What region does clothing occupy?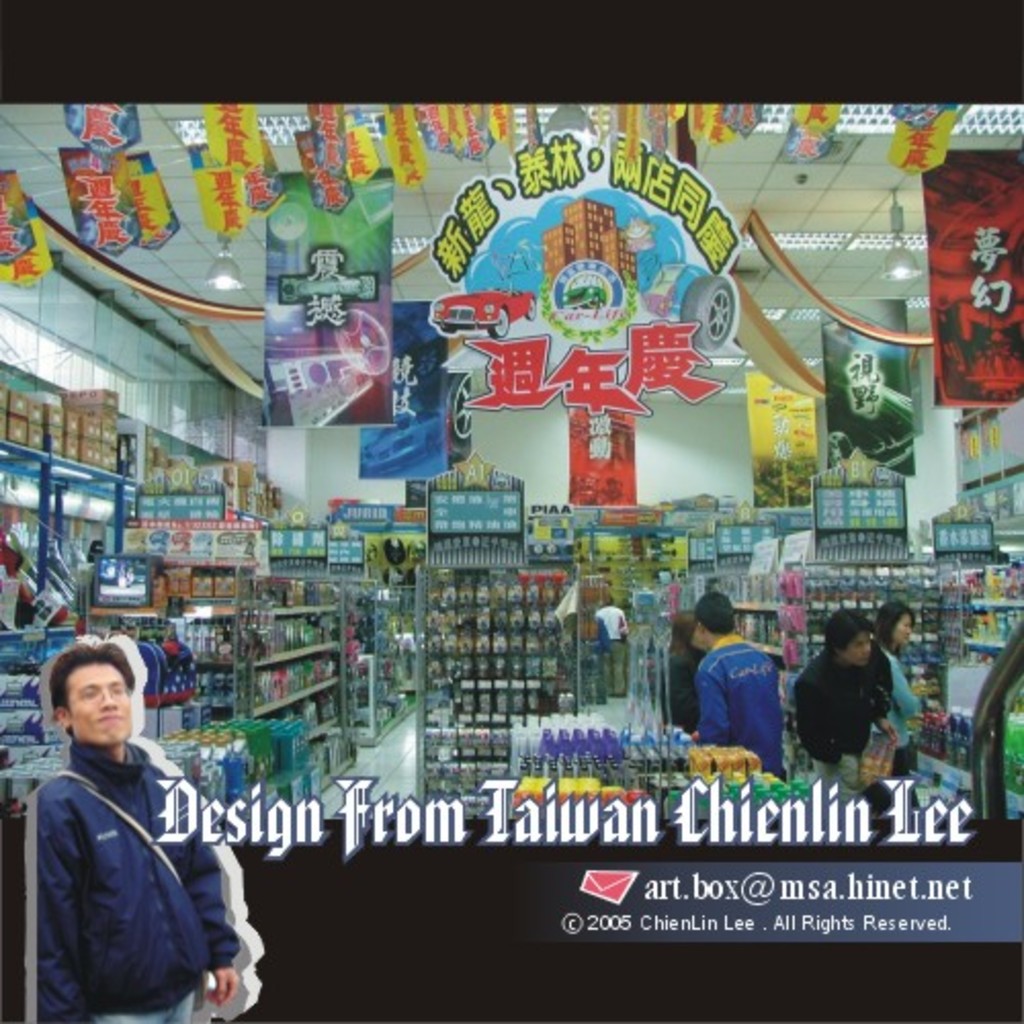
[27, 723, 240, 1022].
